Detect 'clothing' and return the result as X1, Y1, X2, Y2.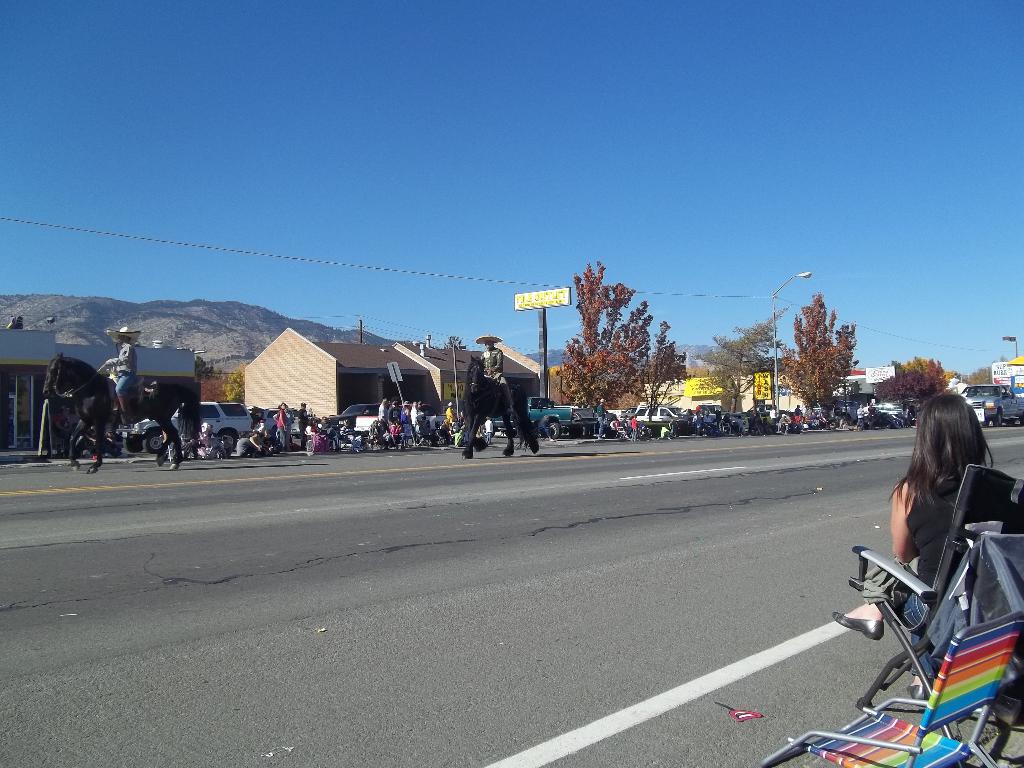
906, 465, 1011, 589.
